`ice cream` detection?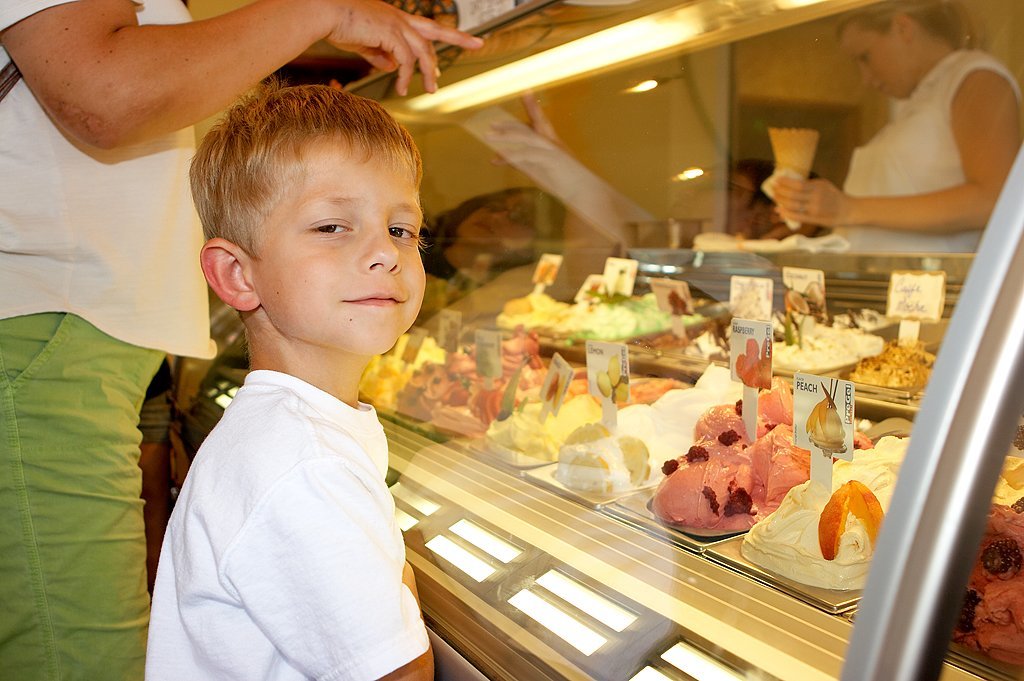
bbox=[990, 462, 1023, 506]
